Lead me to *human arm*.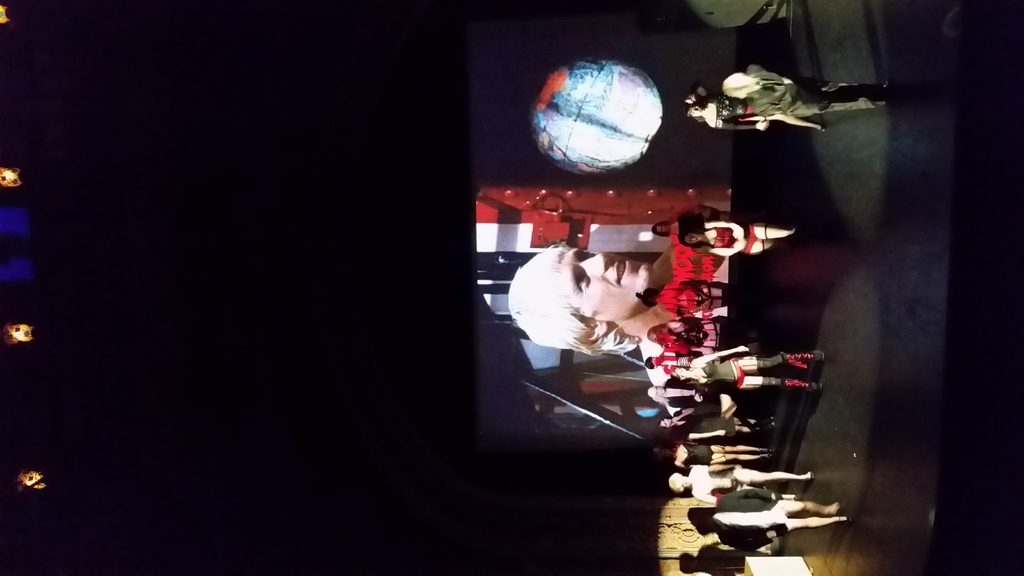
Lead to rect(730, 488, 777, 502).
